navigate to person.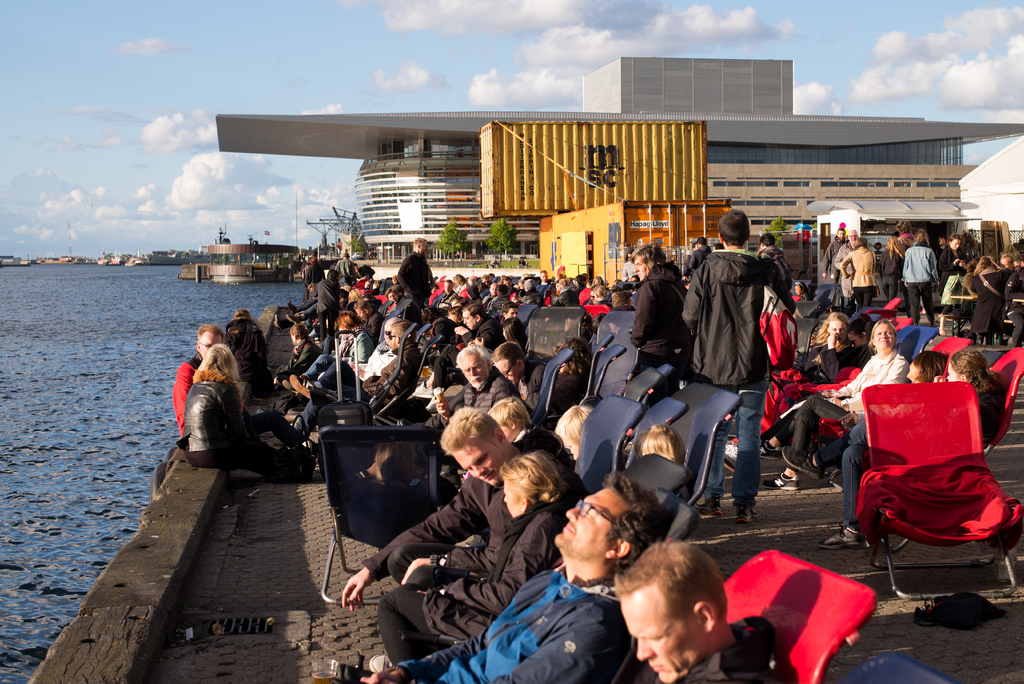
Navigation target: BBox(376, 447, 569, 660).
